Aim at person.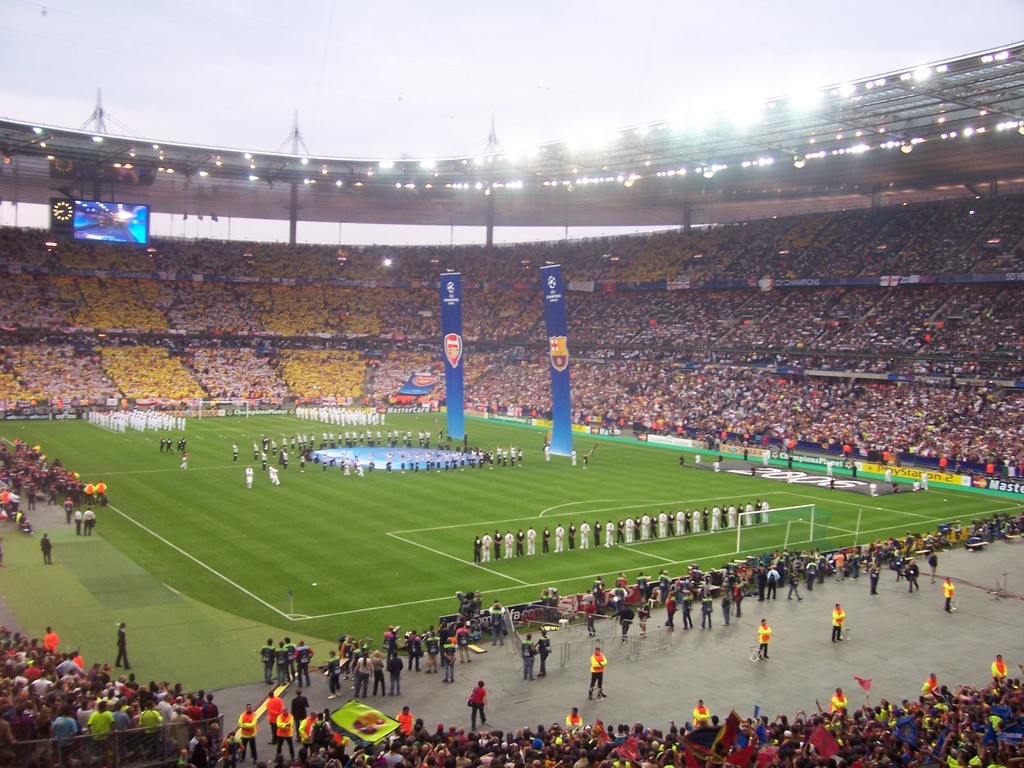
Aimed at <box>847,465,856,477</box>.
